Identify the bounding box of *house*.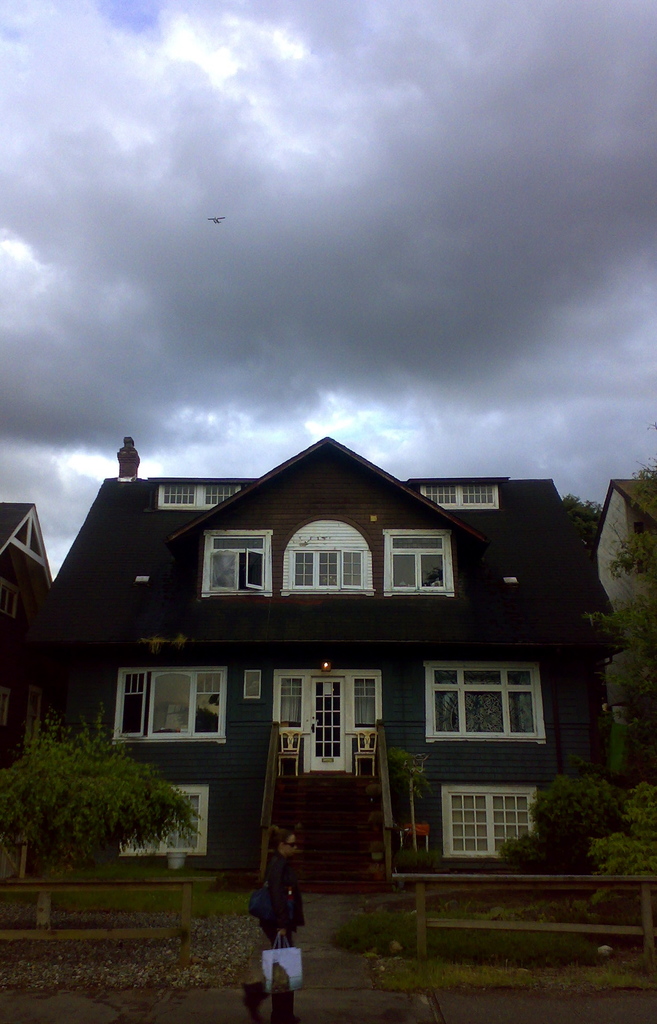
locate(595, 474, 656, 643).
